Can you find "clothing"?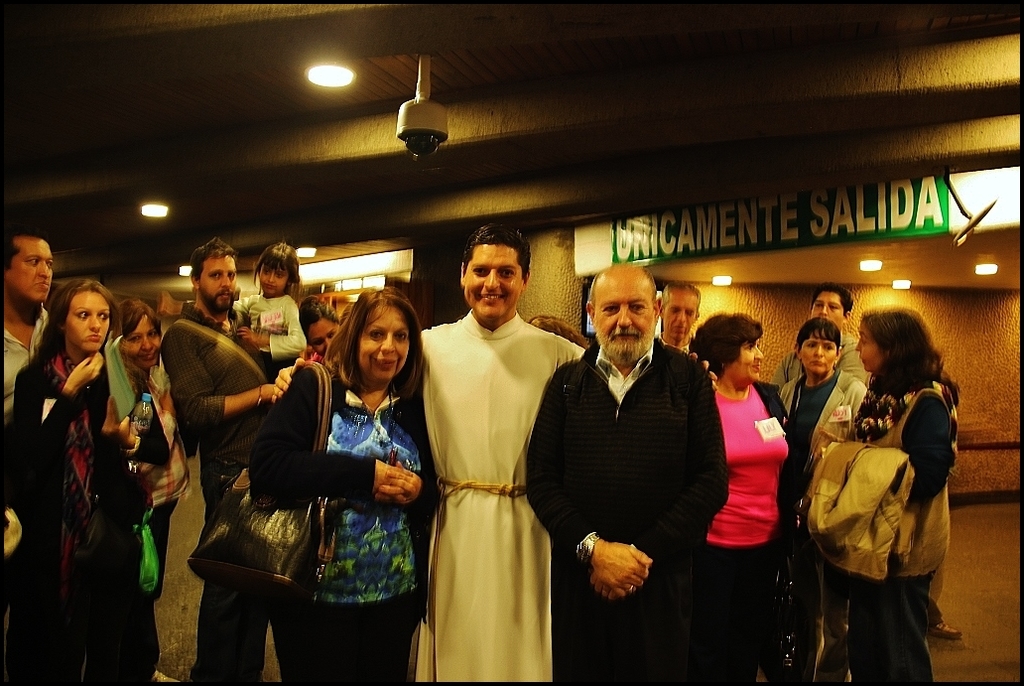
Yes, bounding box: region(655, 330, 698, 357).
